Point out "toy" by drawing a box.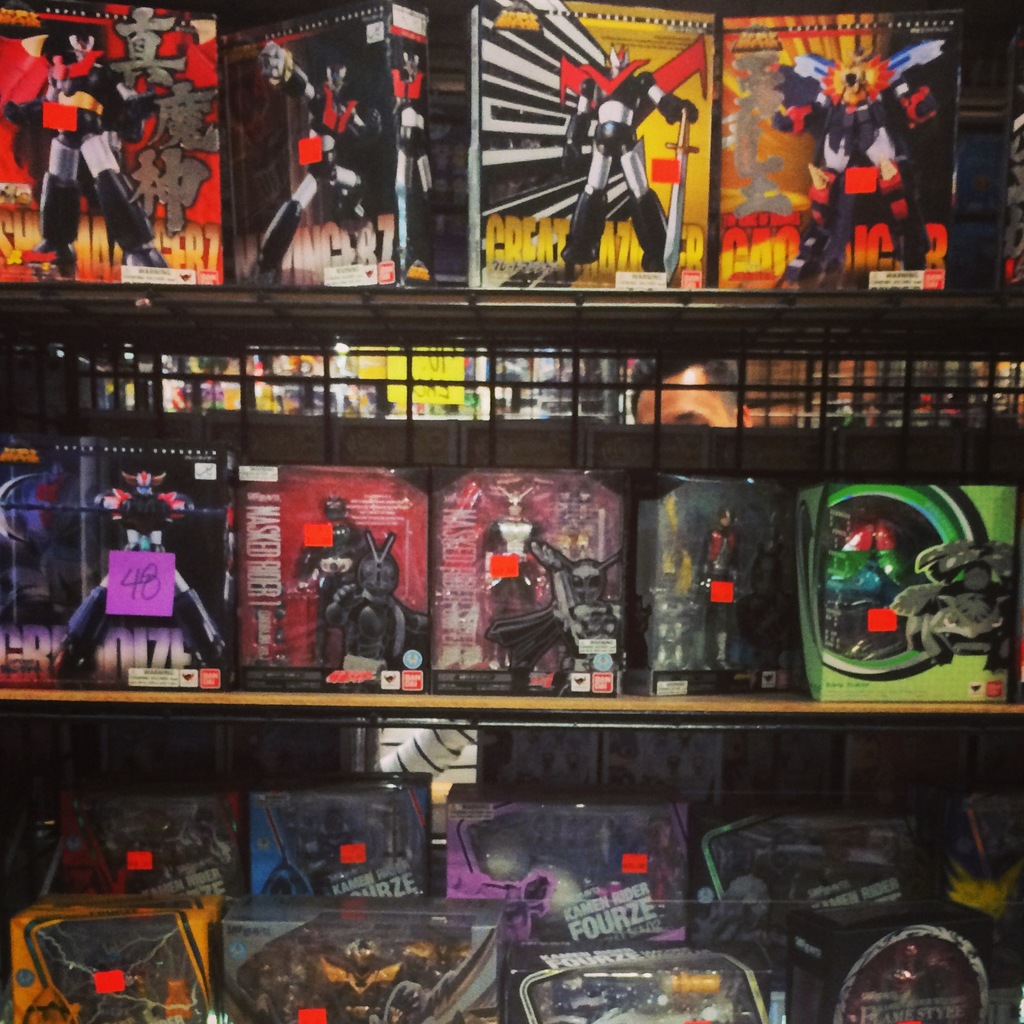
rect(545, 970, 724, 1018).
